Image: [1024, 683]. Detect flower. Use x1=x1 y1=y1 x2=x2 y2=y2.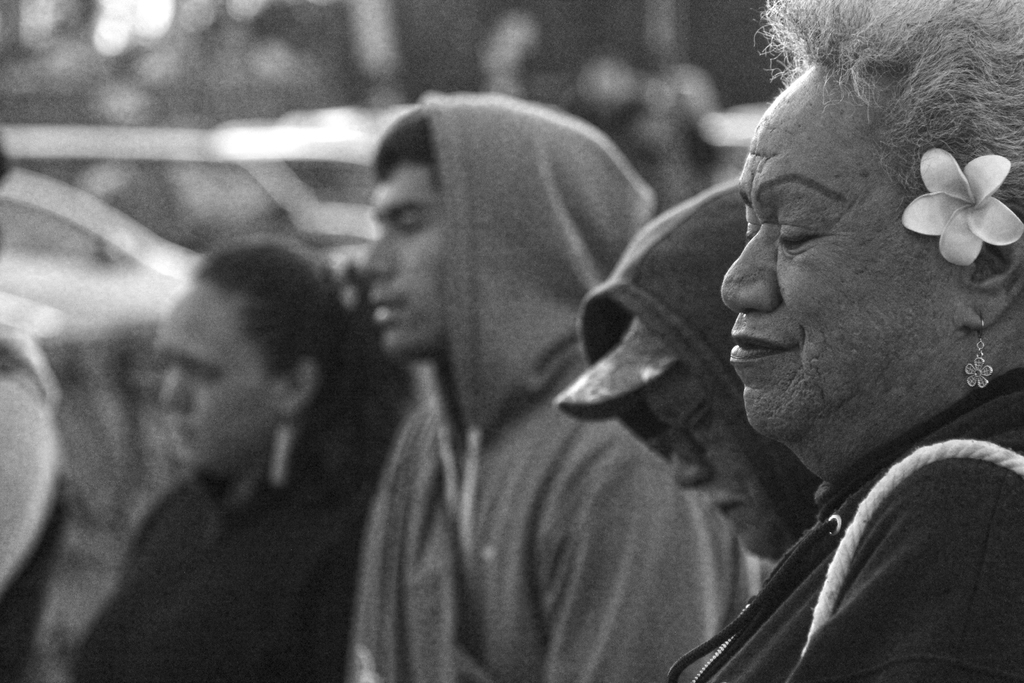
x1=898 y1=120 x2=1009 y2=261.
